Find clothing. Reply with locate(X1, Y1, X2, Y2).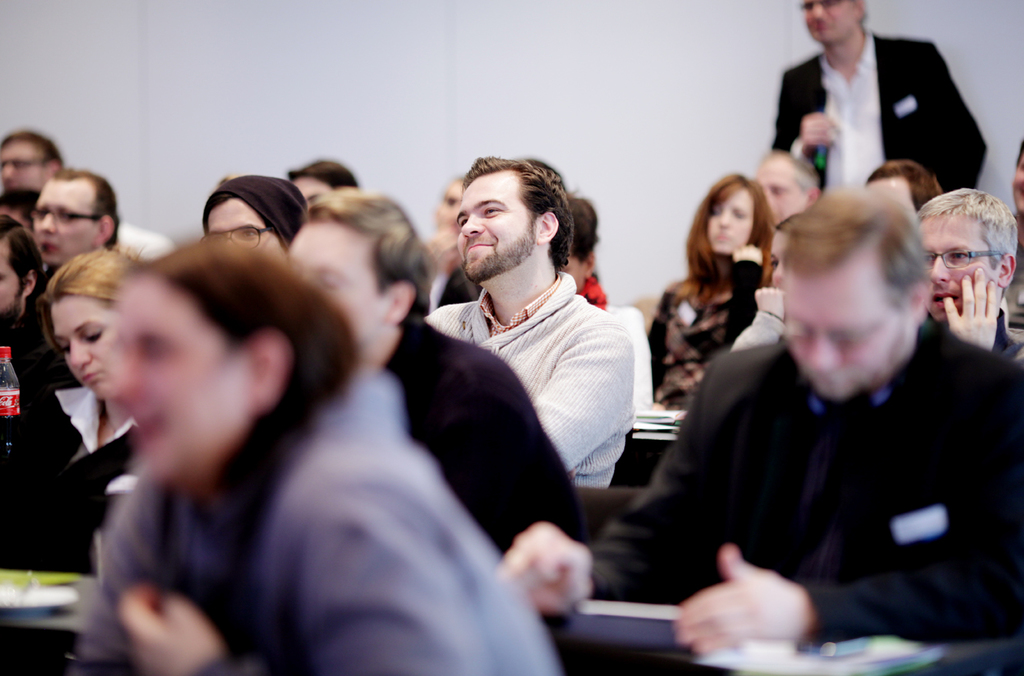
locate(369, 304, 600, 624).
